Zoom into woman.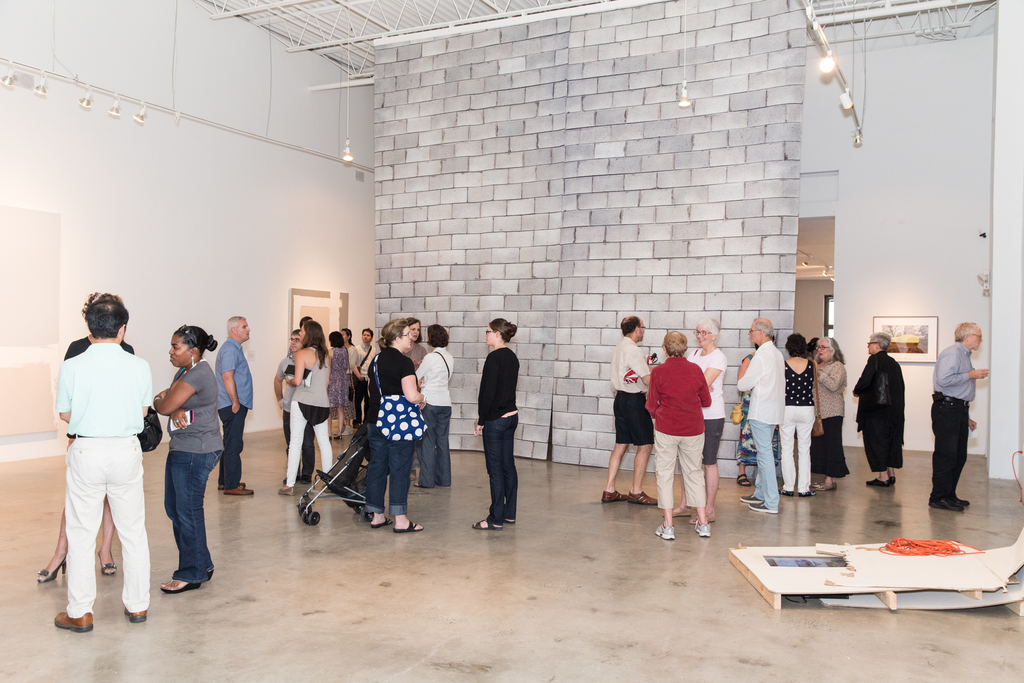
Zoom target: pyautogui.locateOnScreen(851, 330, 905, 486).
